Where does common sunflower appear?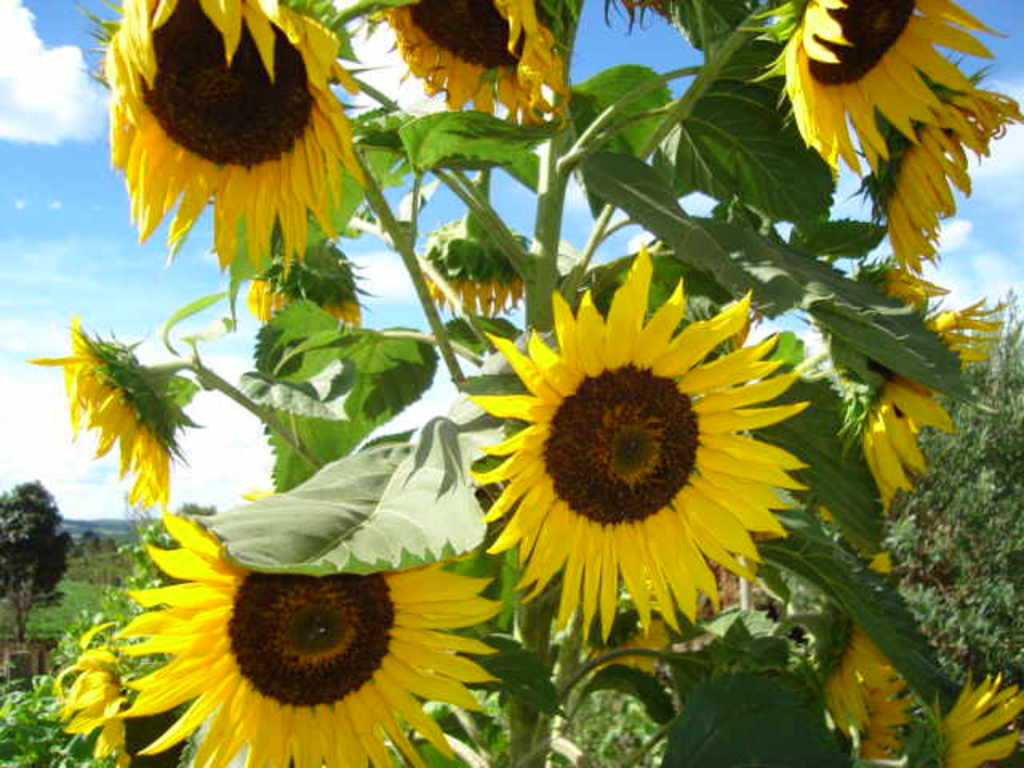
Appears at (59,334,187,504).
